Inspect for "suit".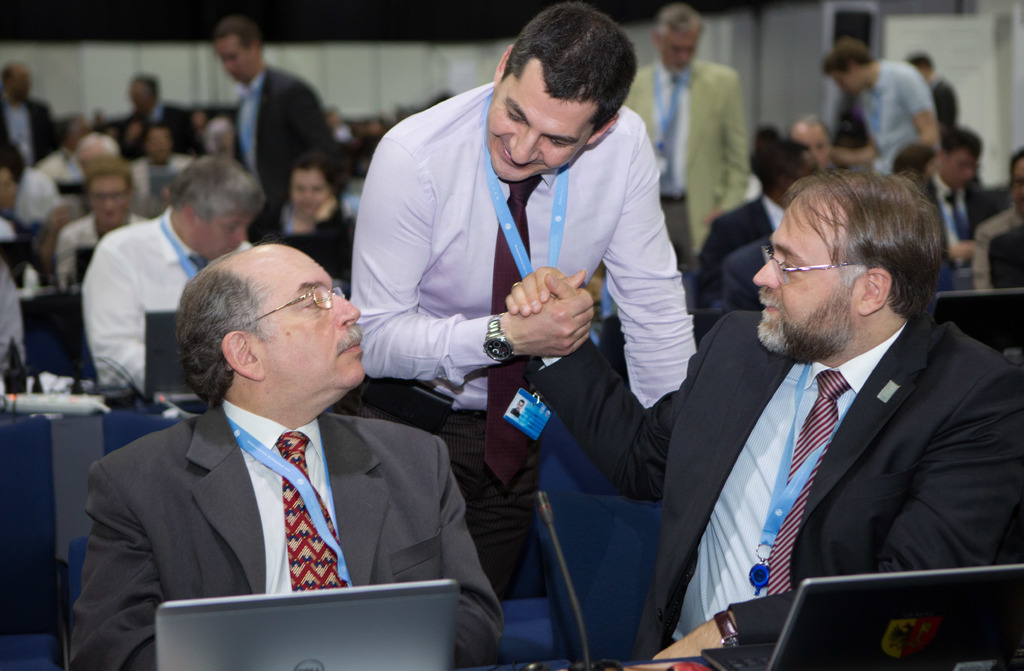
Inspection: locate(524, 310, 1023, 645).
